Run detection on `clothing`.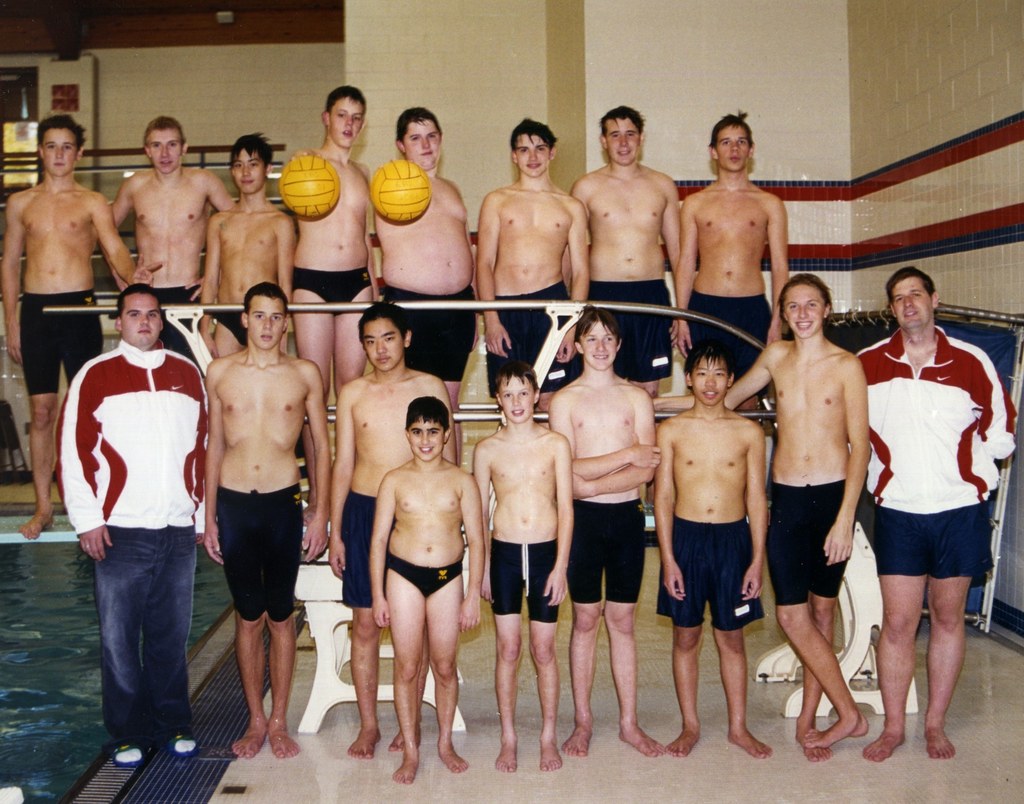
Result: l=294, t=261, r=374, b=323.
